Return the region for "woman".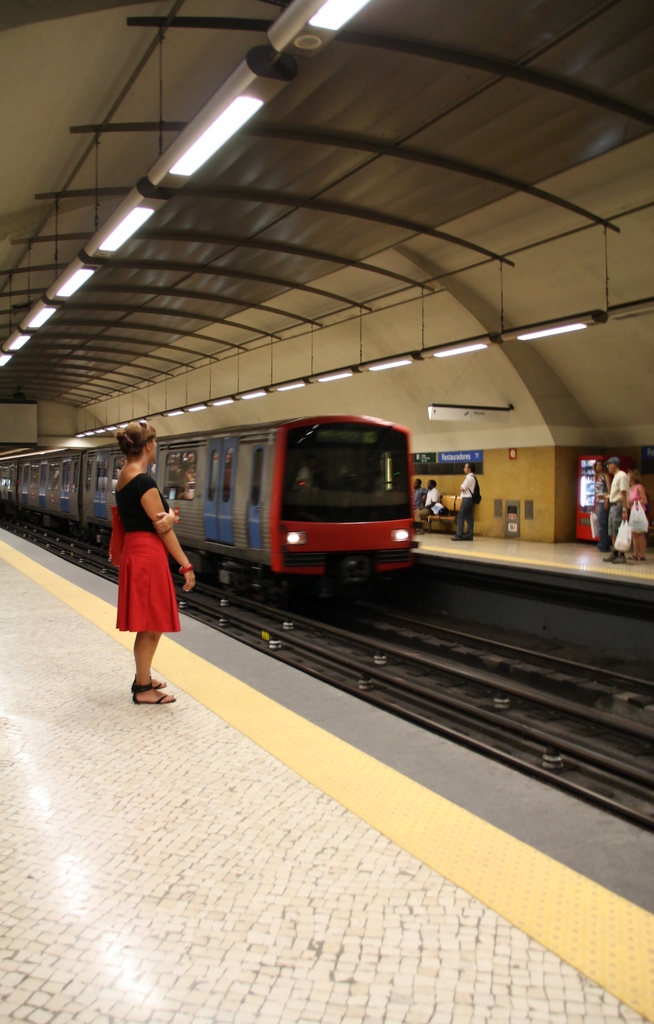
l=105, t=433, r=186, b=692.
